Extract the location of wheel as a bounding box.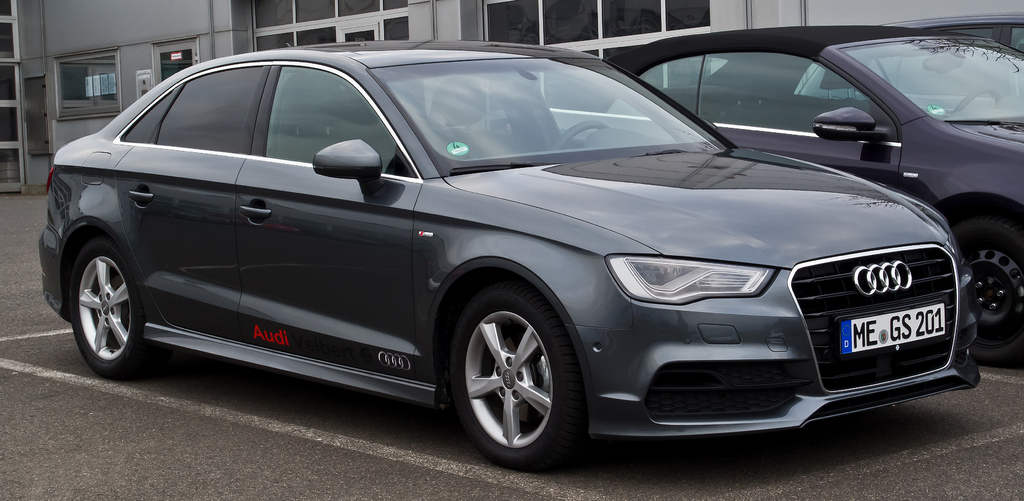
rect(950, 208, 1023, 371).
